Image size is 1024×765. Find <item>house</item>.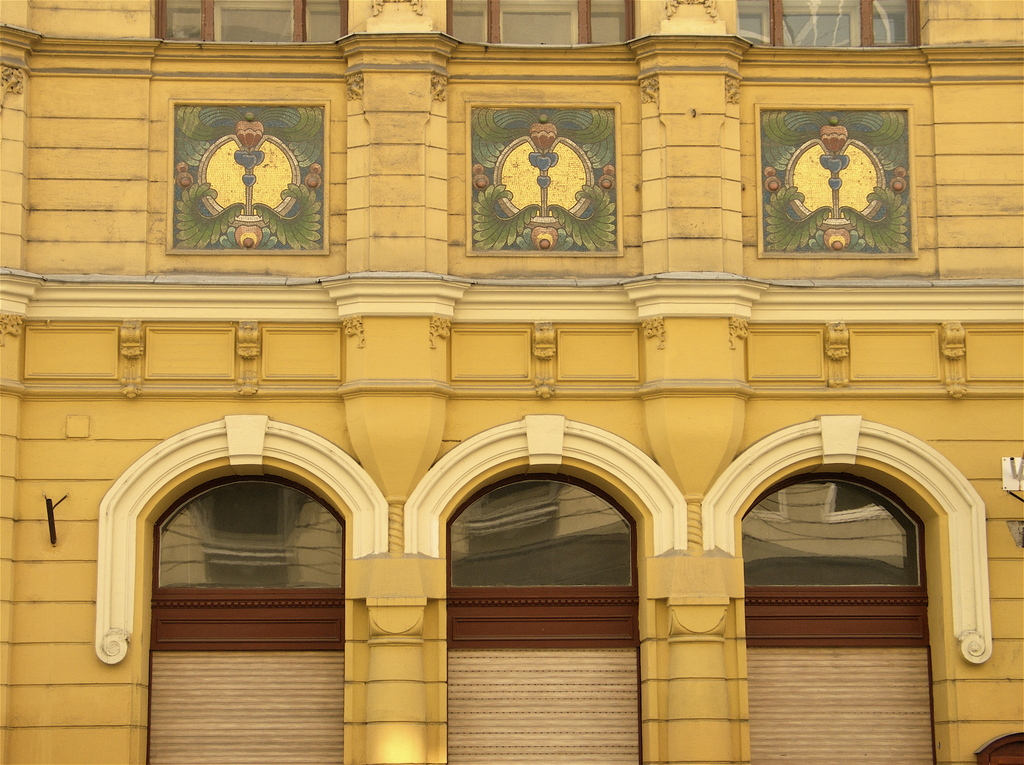
BBox(0, 0, 1011, 759).
